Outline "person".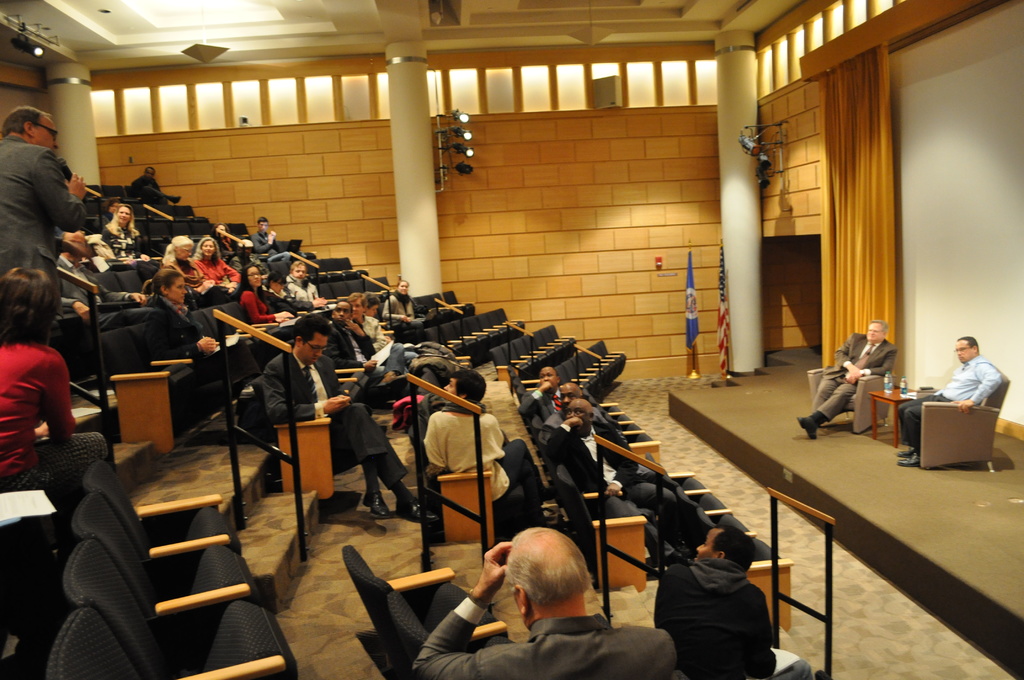
Outline: x1=899 y1=336 x2=998 y2=470.
